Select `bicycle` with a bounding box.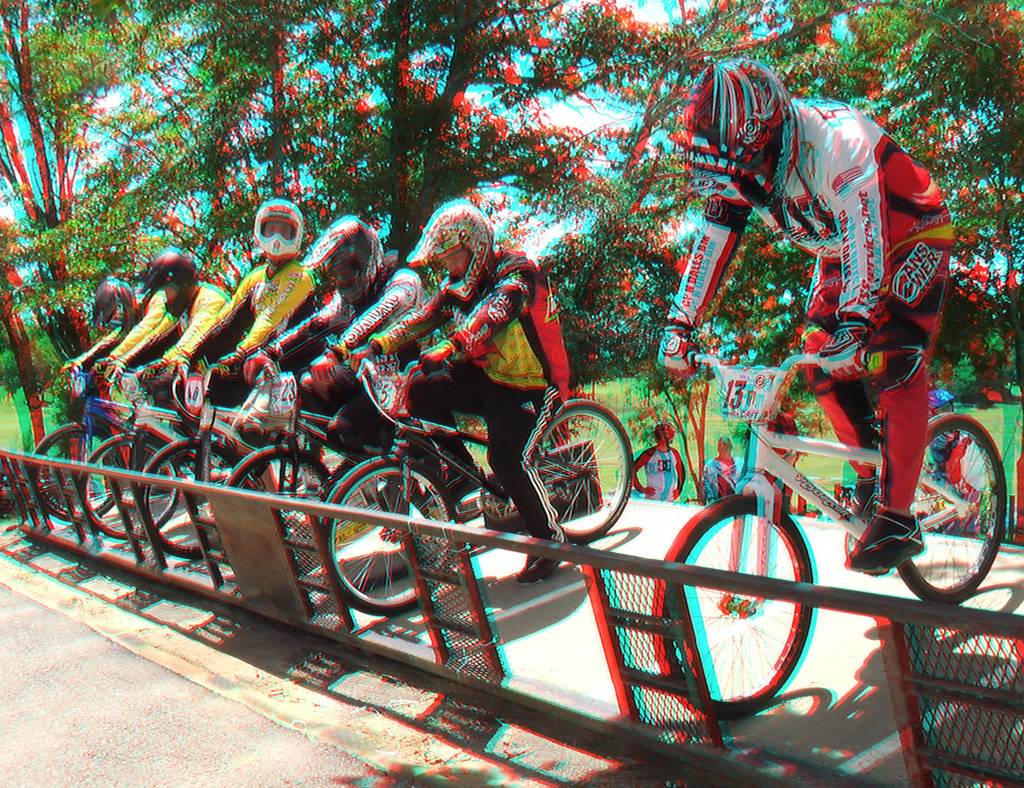
[680,324,1013,687].
